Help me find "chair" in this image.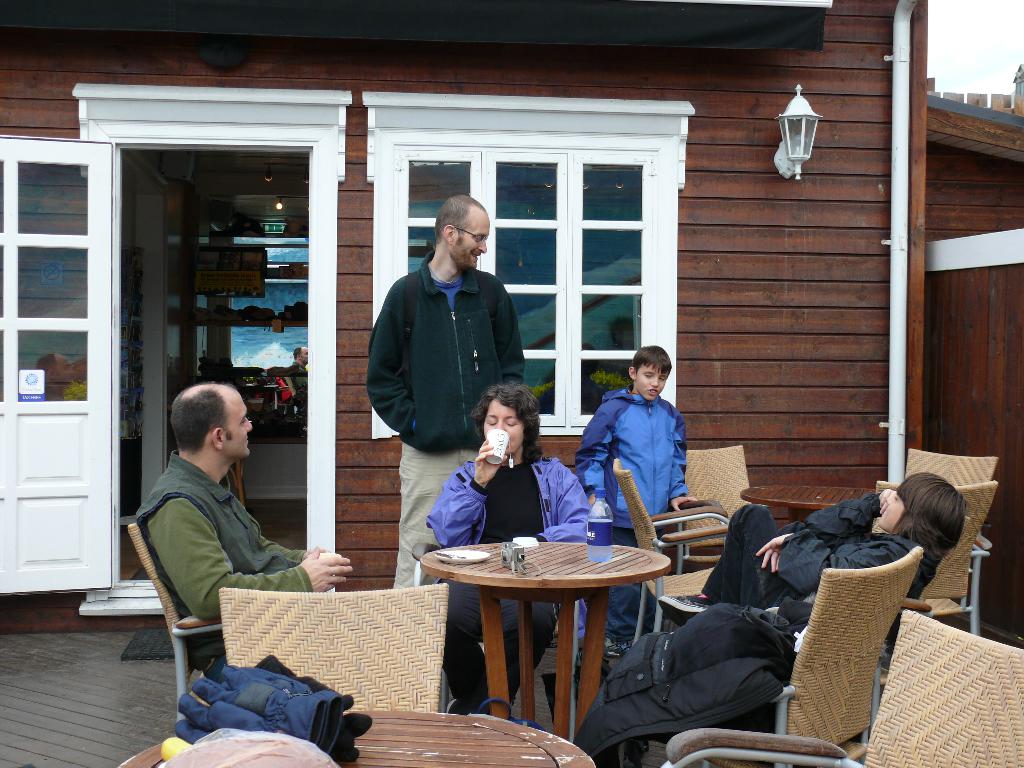
Found it: 220,585,450,714.
